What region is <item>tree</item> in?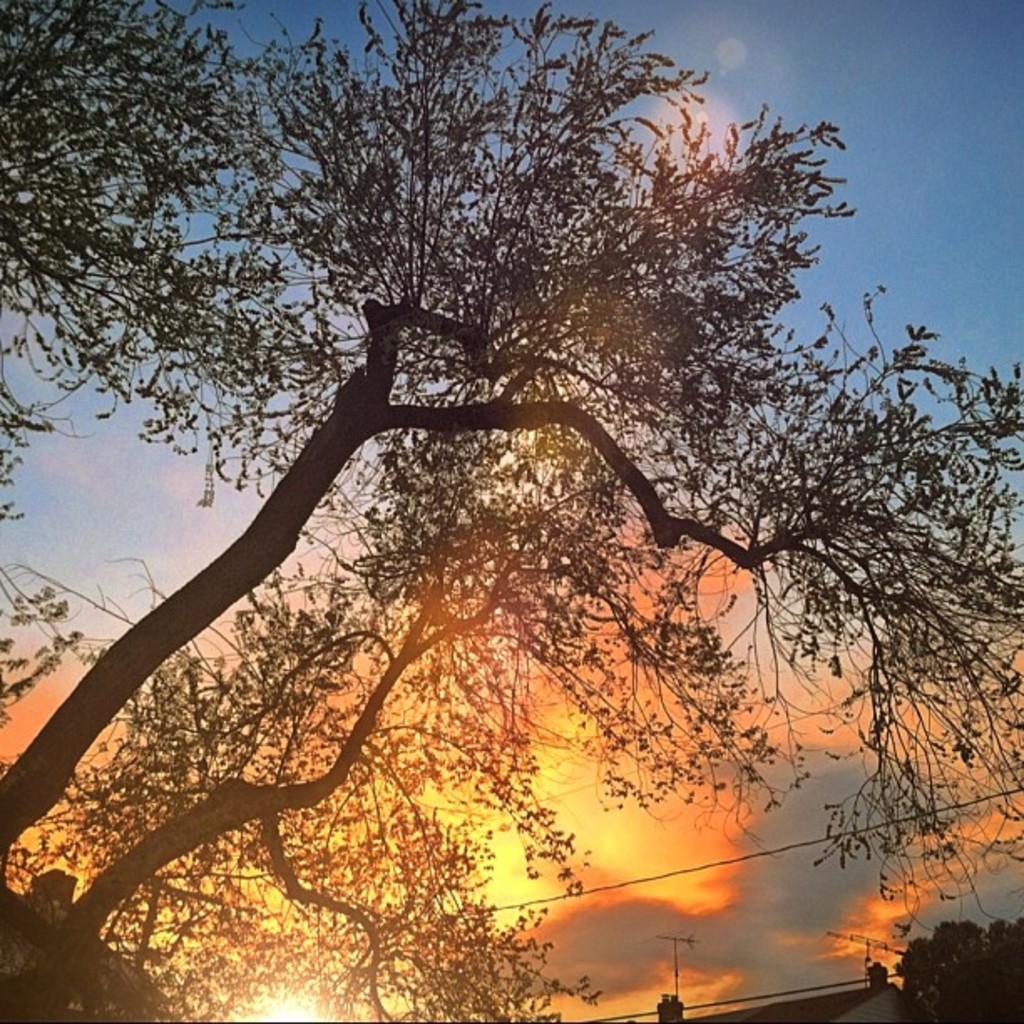
crop(0, 5, 994, 999).
